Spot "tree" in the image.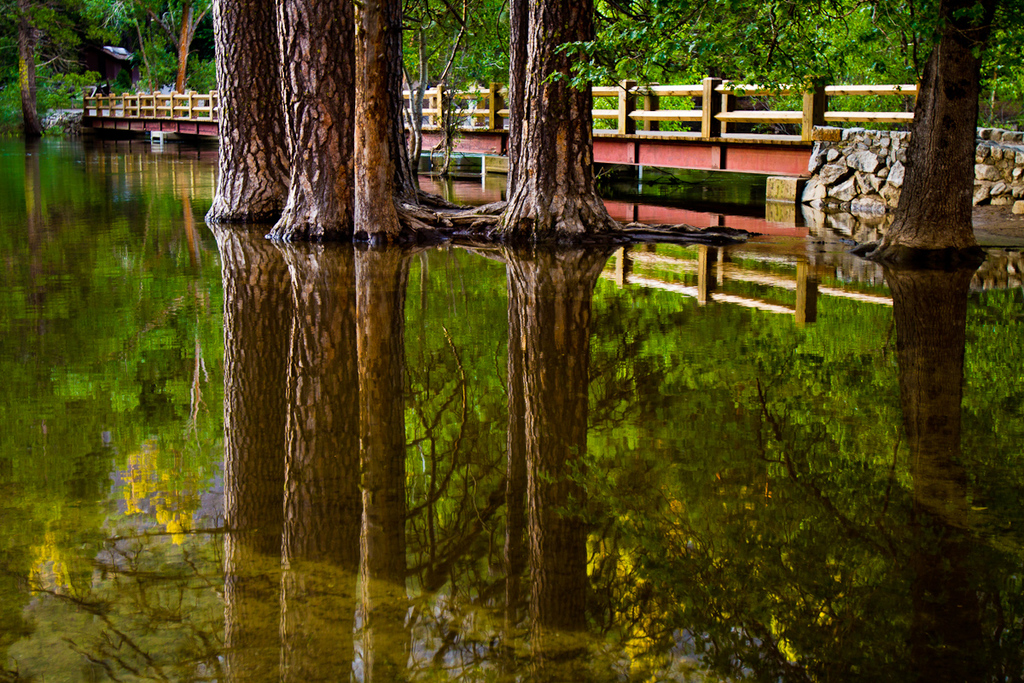
"tree" found at 204,3,294,228.
